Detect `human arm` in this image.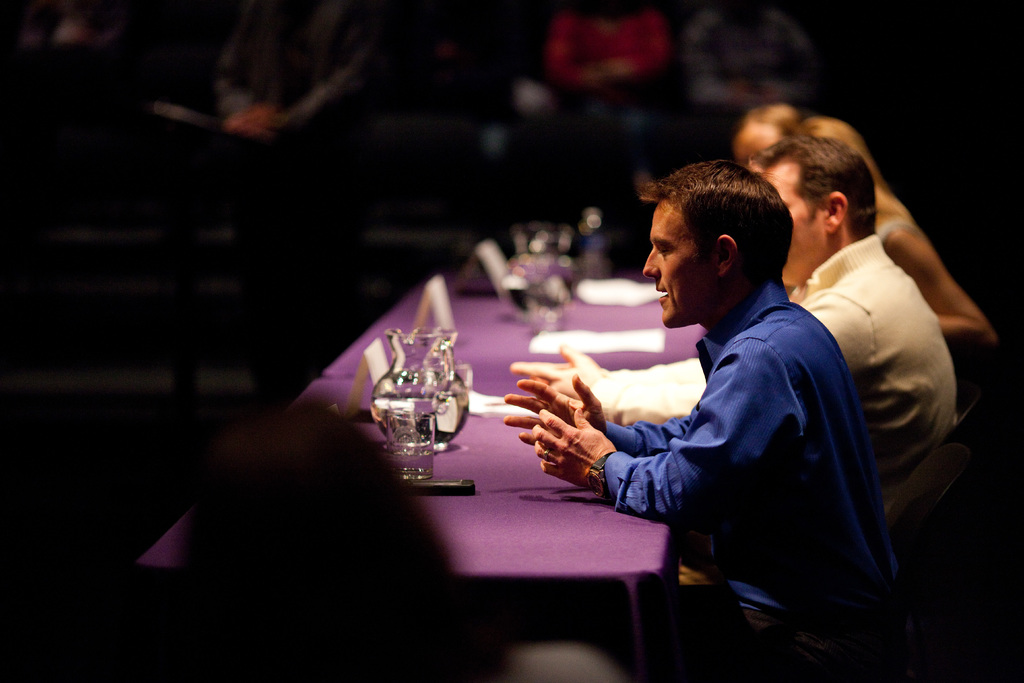
Detection: l=504, t=372, r=698, b=457.
